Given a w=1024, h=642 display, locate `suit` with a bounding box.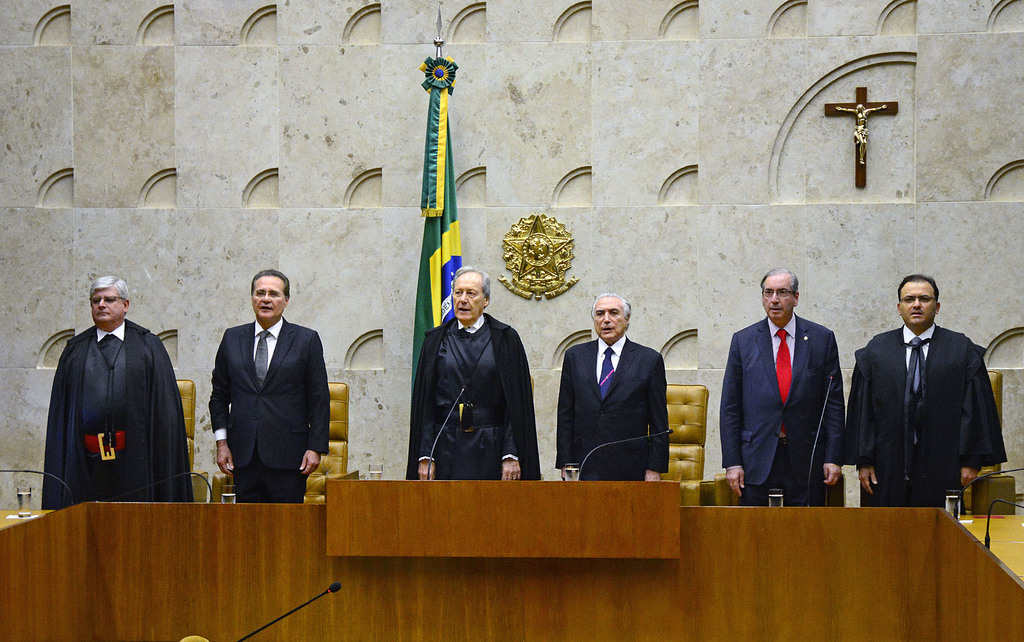
Located: [205,313,334,504].
